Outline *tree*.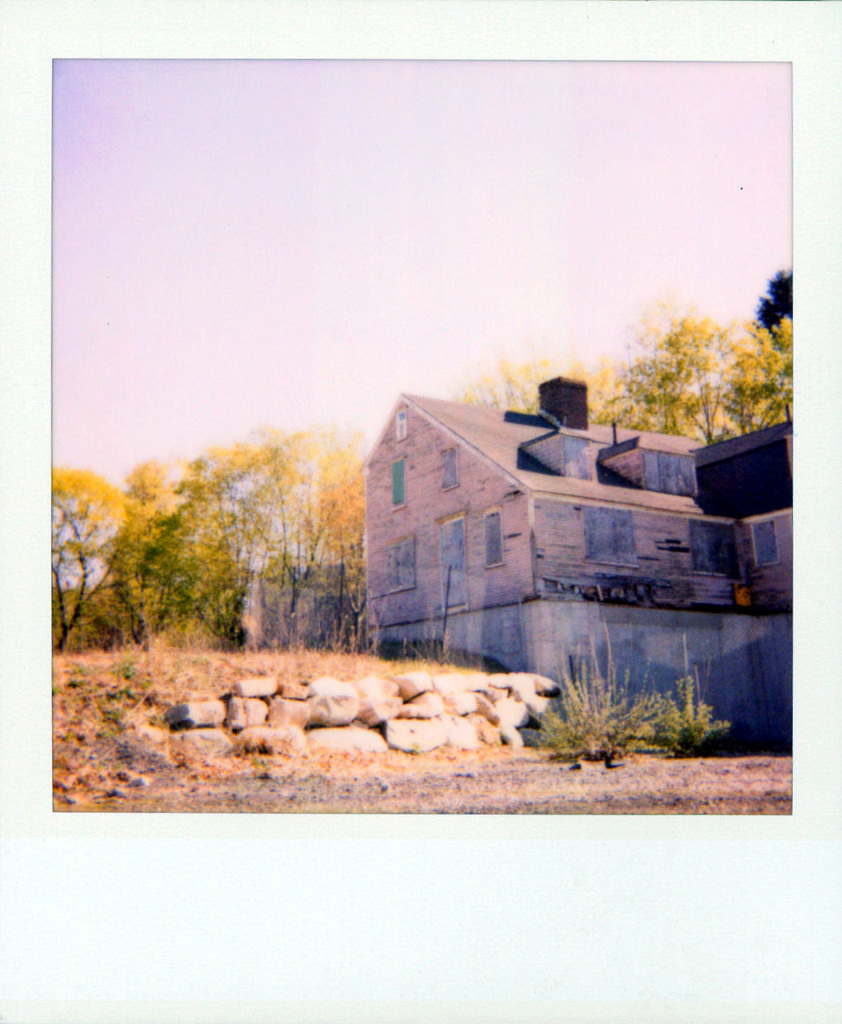
Outline: (x1=471, y1=348, x2=647, y2=431).
